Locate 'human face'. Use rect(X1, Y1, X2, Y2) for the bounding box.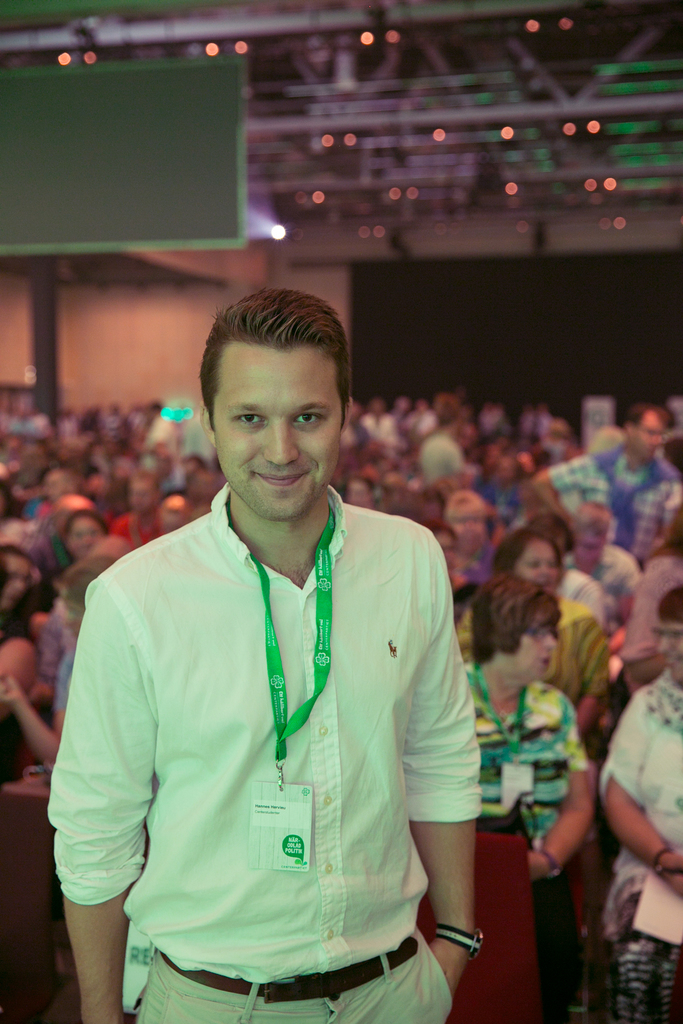
rect(652, 609, 678, 679).
